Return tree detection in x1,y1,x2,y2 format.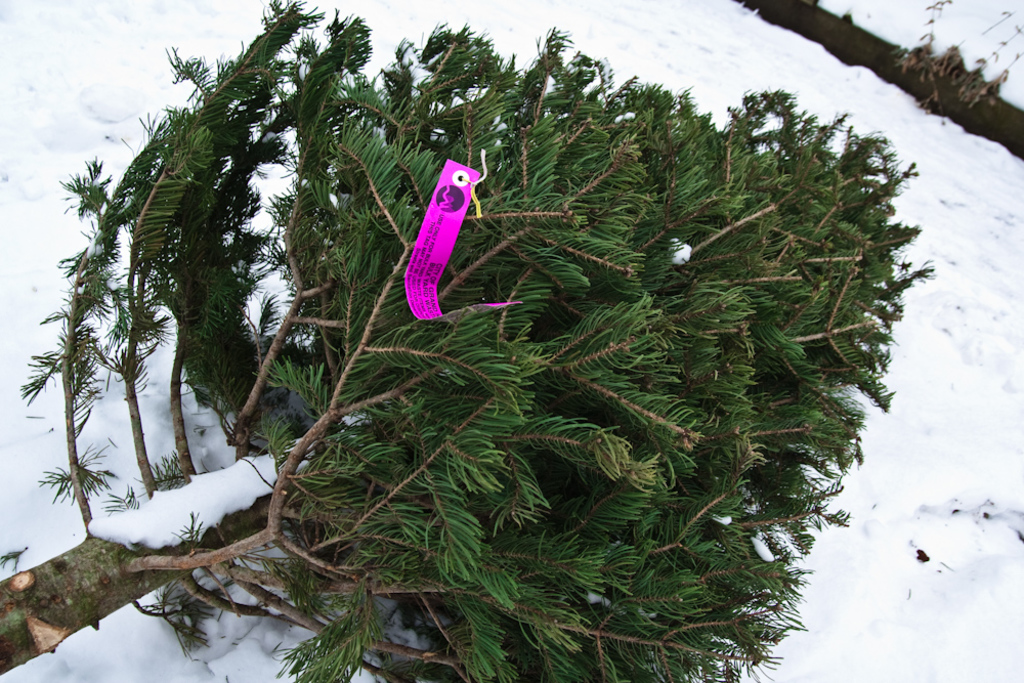
0,0,943,682.
